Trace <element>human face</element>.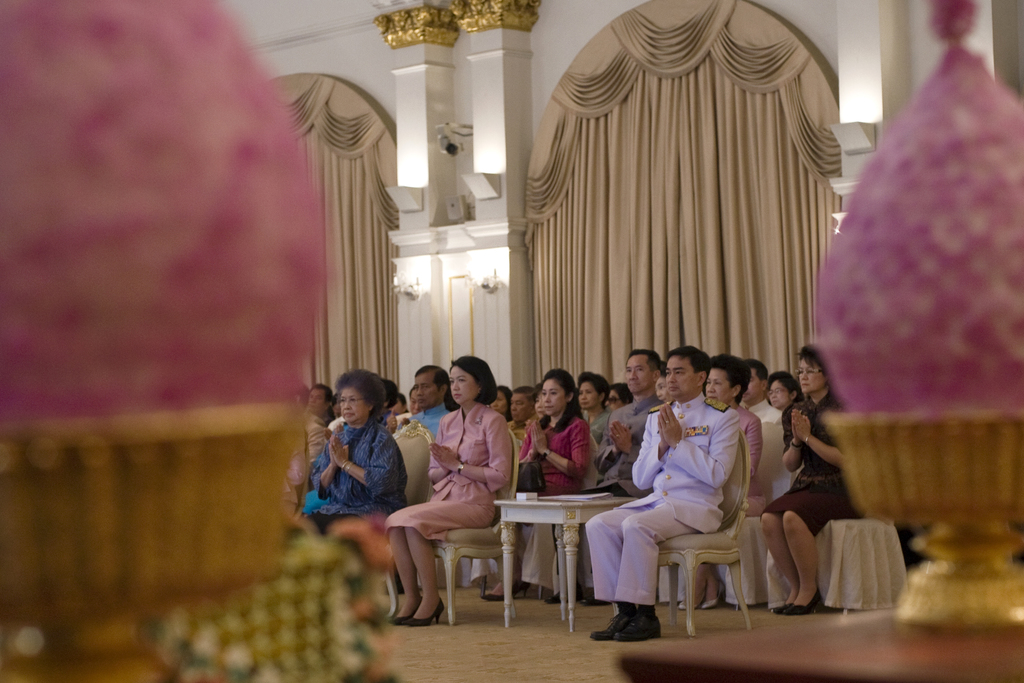
Traced to left=708, top=370, right=732, bottom=404.
